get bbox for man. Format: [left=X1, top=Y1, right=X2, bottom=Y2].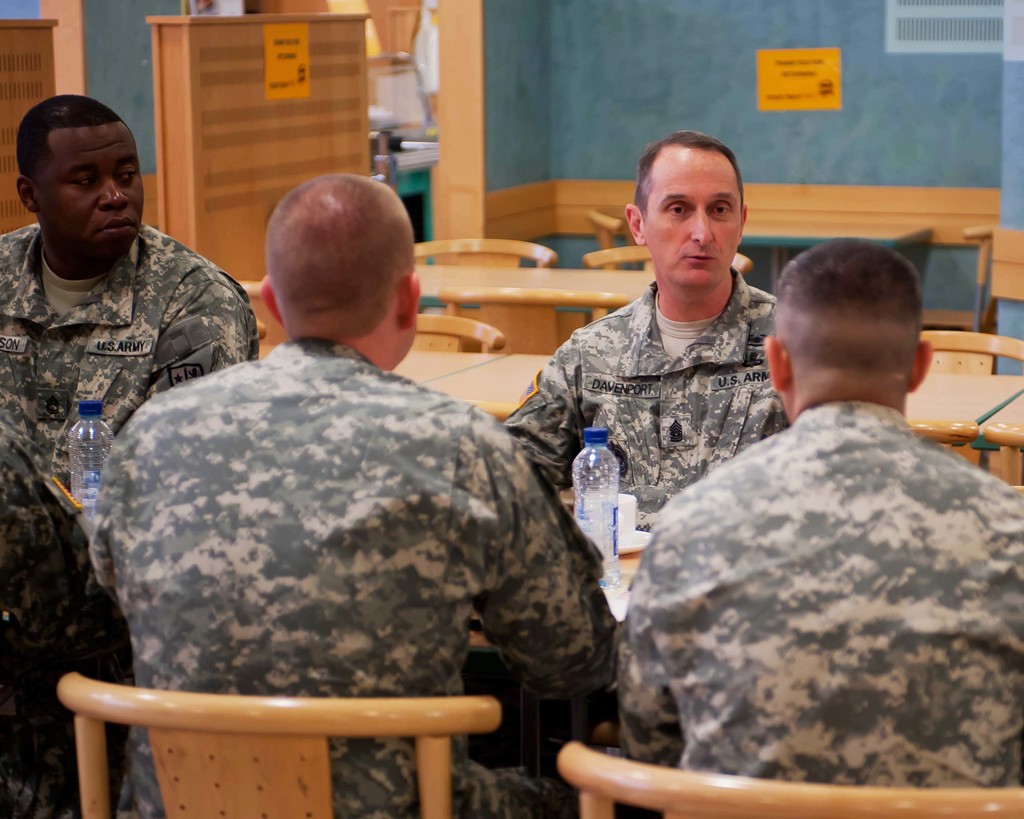
[left=86, top=167, right=616, bottom=818].
